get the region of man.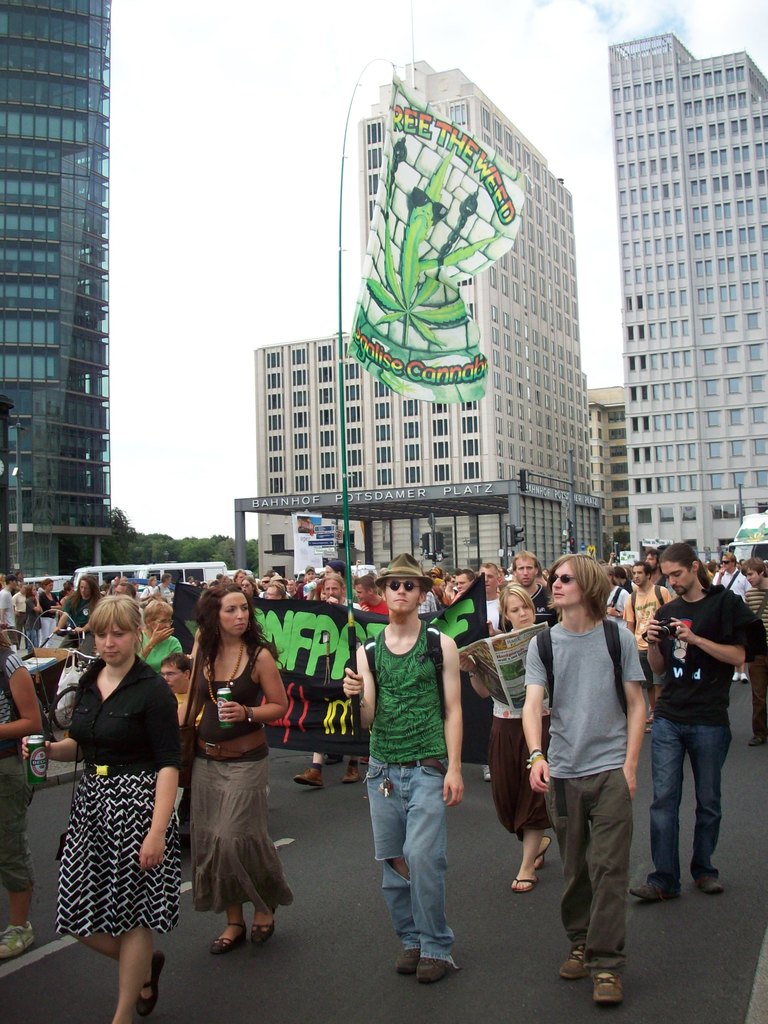
bbox(258, 582, 282, 600).
